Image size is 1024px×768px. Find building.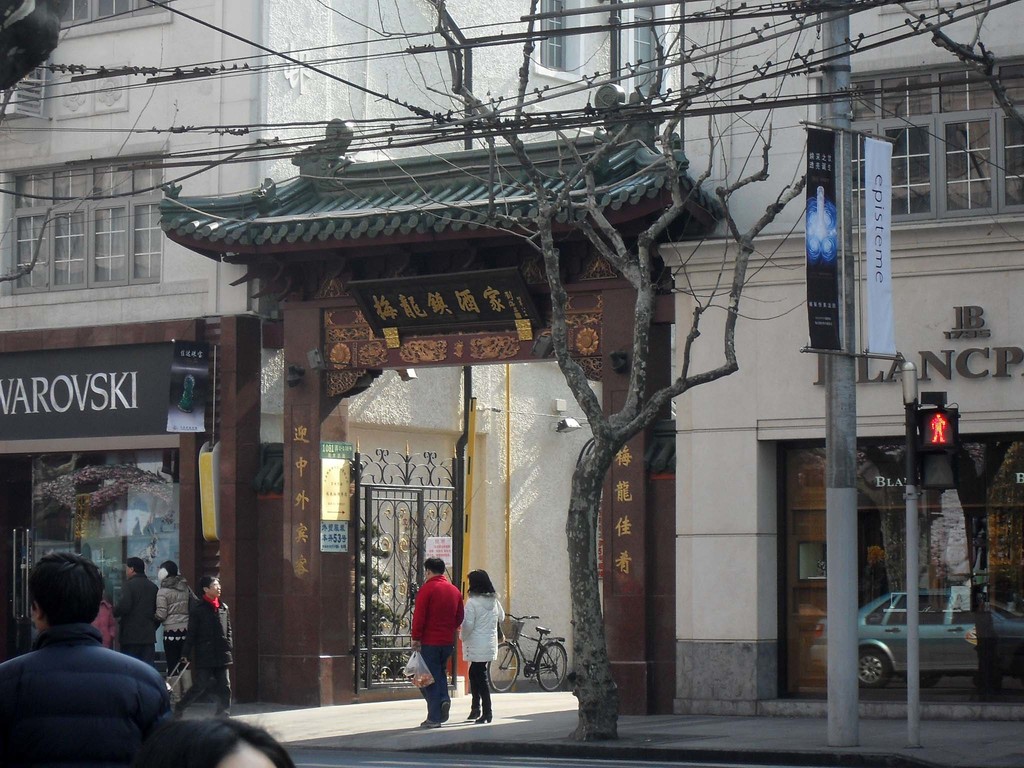
{"left": 0, "top": 0, "right": 670, "bottom": 701}.
